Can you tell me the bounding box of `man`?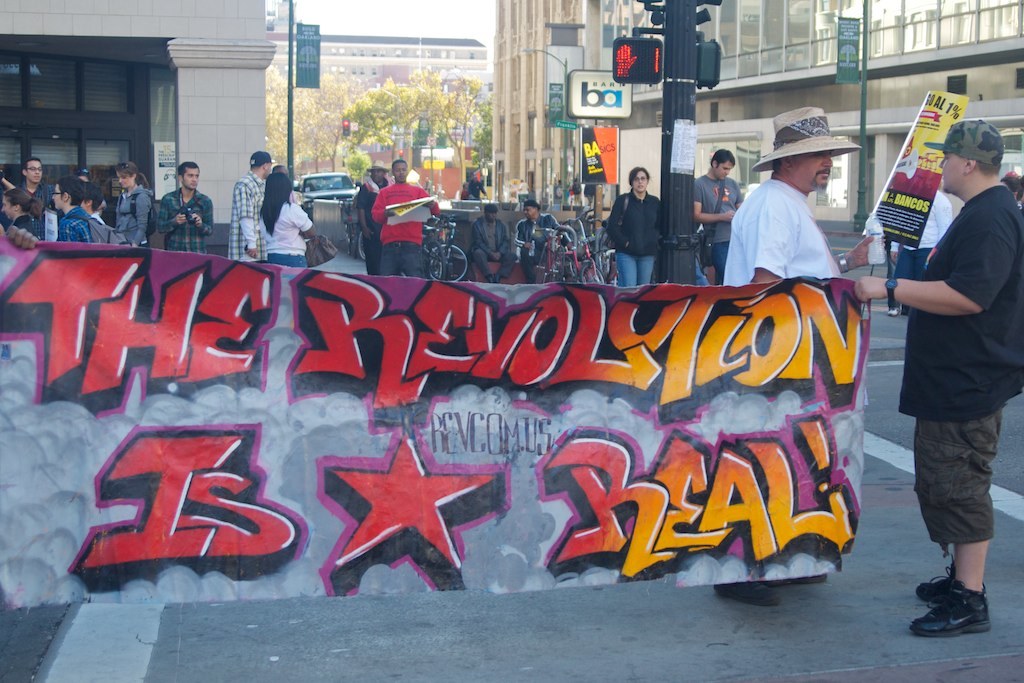
57 172 94 243.
